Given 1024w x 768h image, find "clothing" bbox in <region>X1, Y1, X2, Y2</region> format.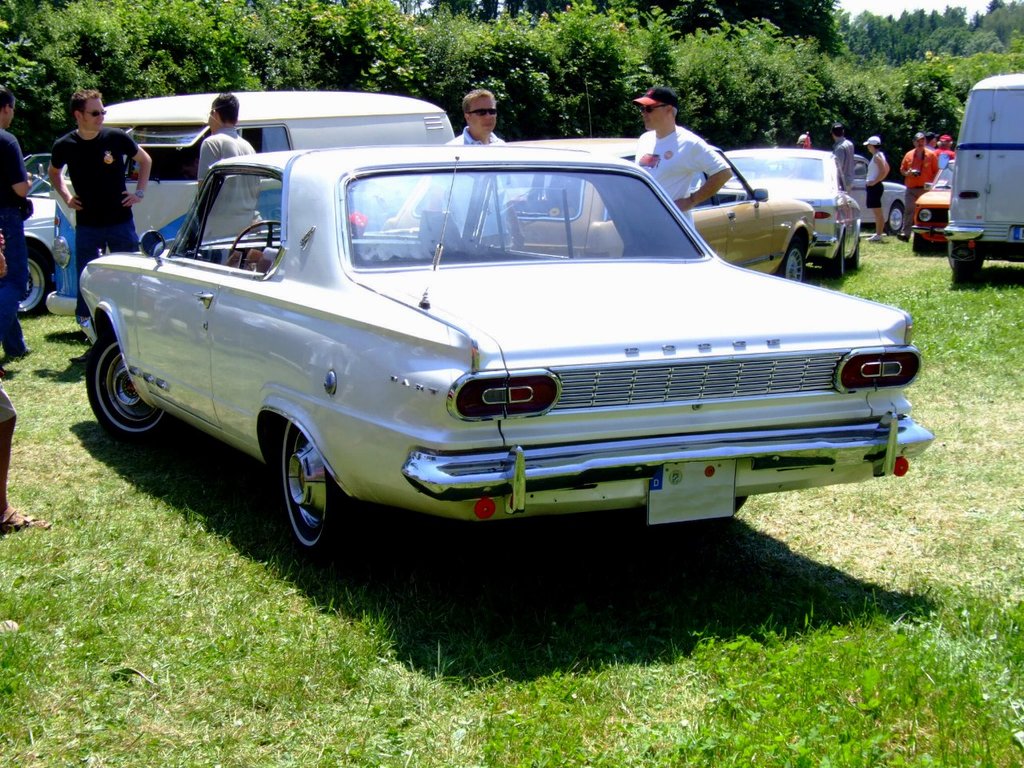
<region>633, 122, 730, 232</region>.
